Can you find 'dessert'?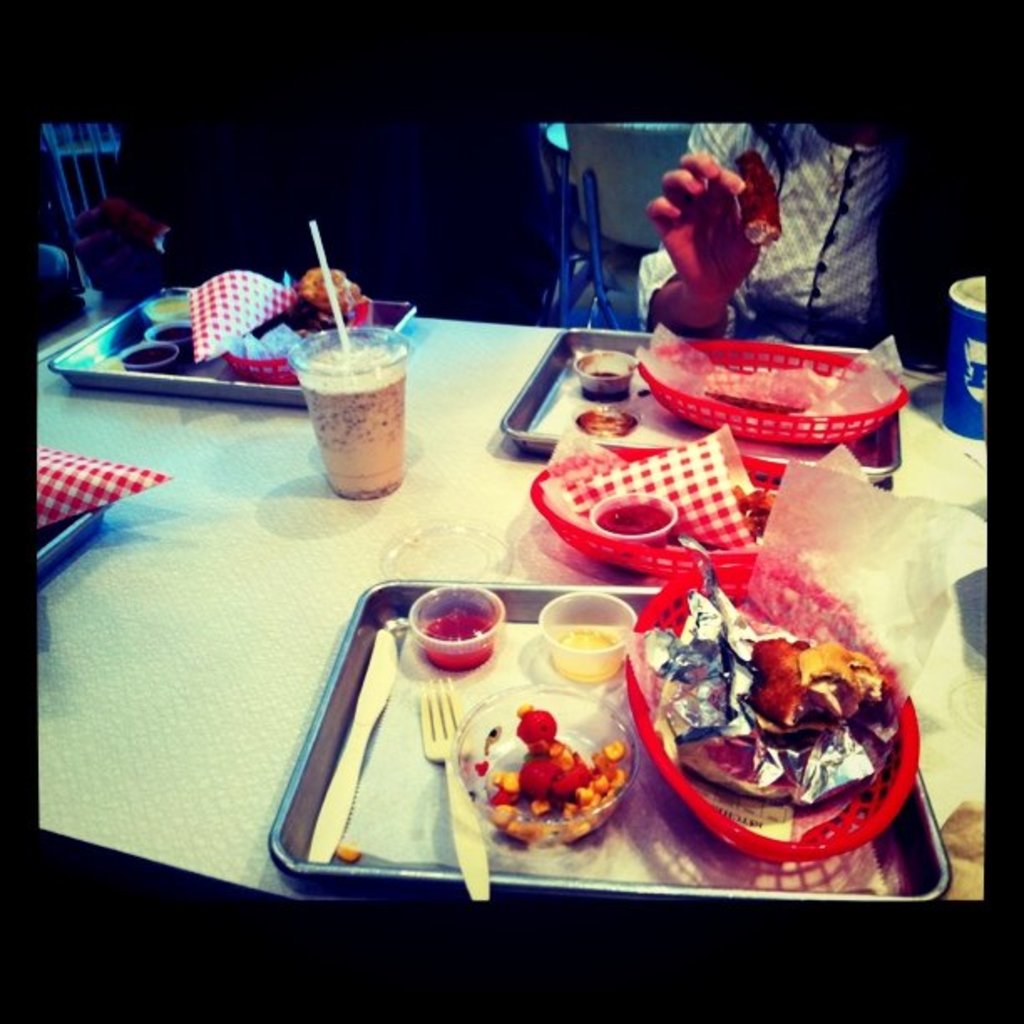
Yes, bounding box: rect(291, 266, 356, 323).
